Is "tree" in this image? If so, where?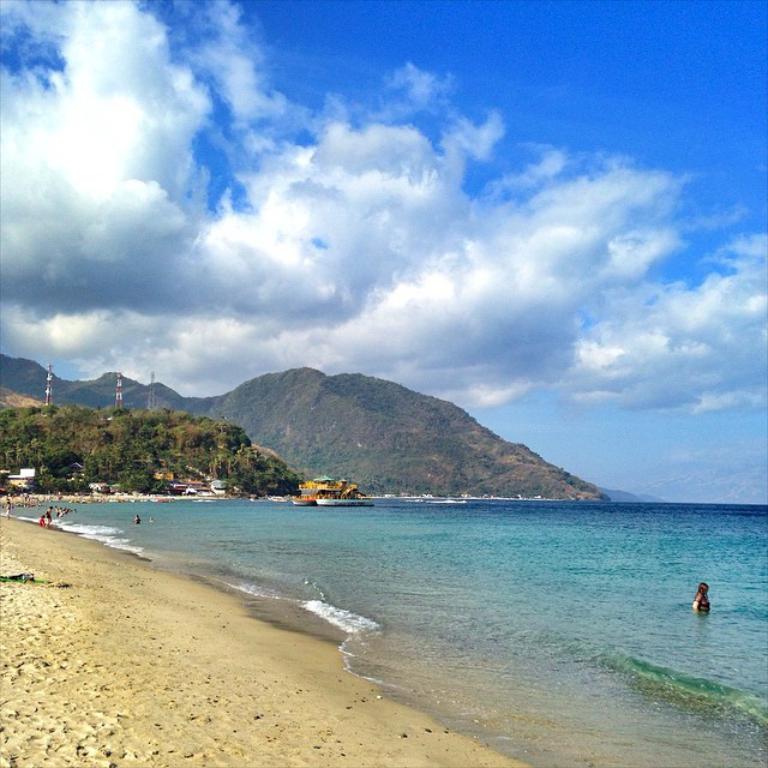
Yes, at Rect(246, 451, 294, 493).
